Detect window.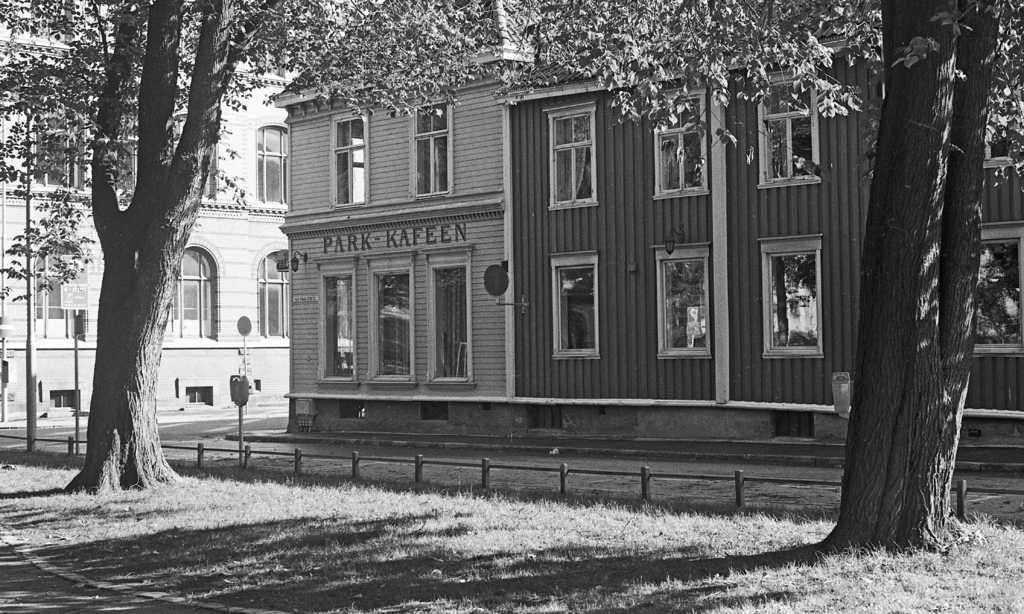
Detected at region(312, 265, 357, 389).
